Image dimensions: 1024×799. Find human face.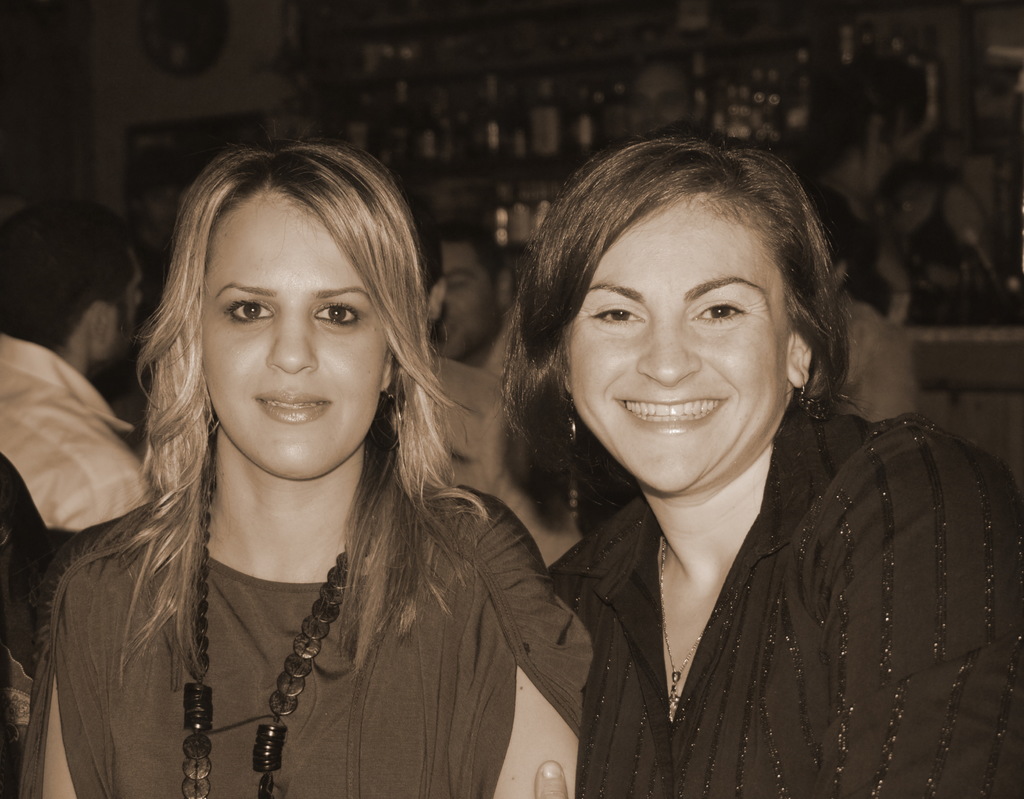
select_region(204, 196, 387, 476).
